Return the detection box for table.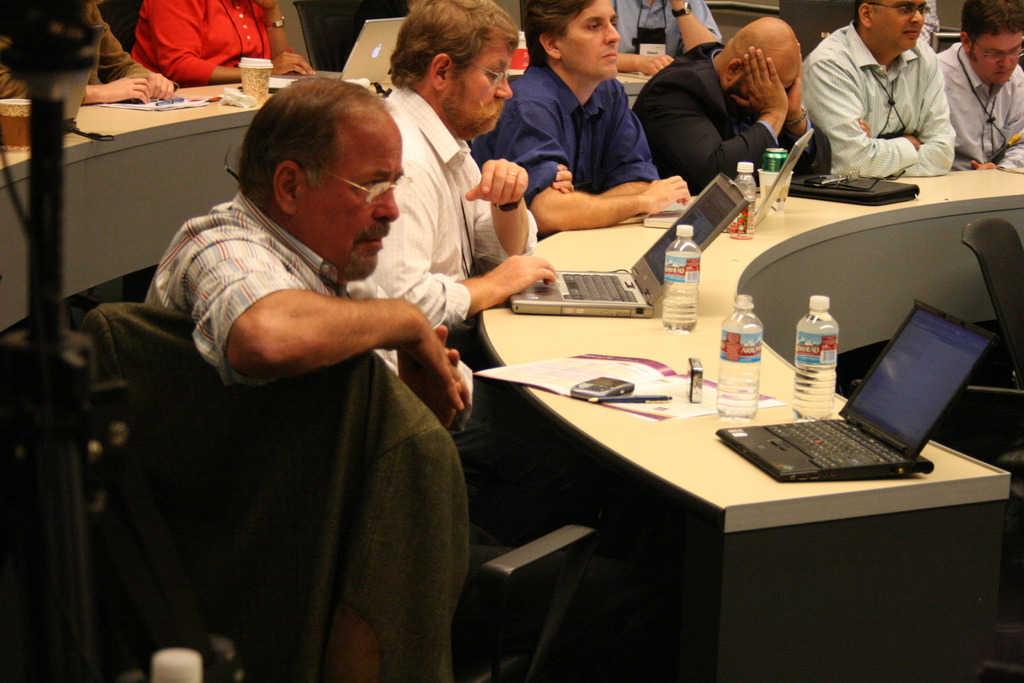
BBox(0, 77, 650, 338).
